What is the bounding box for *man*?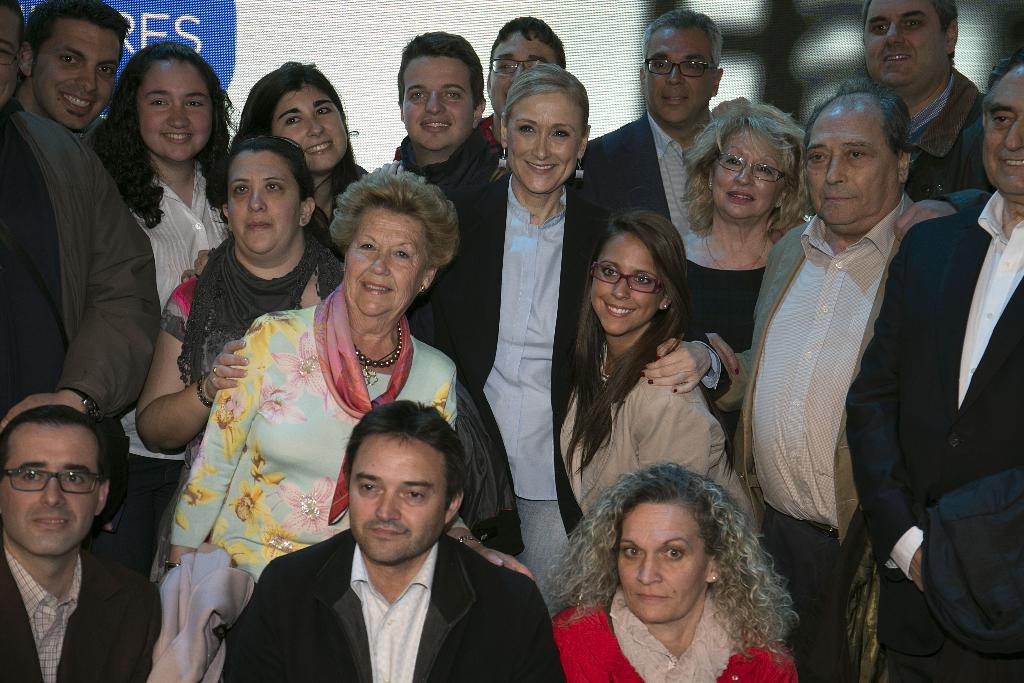
(569, 4, 724, 212).
